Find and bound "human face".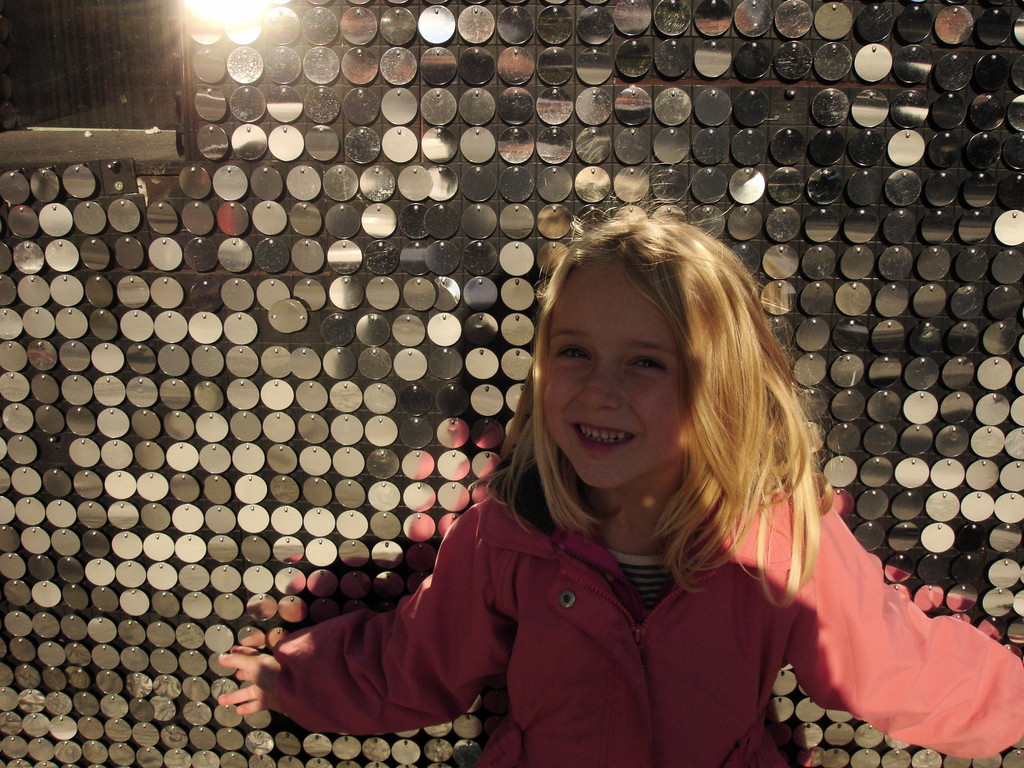
Bound: <region>529, 253, 696, 492</region>.
